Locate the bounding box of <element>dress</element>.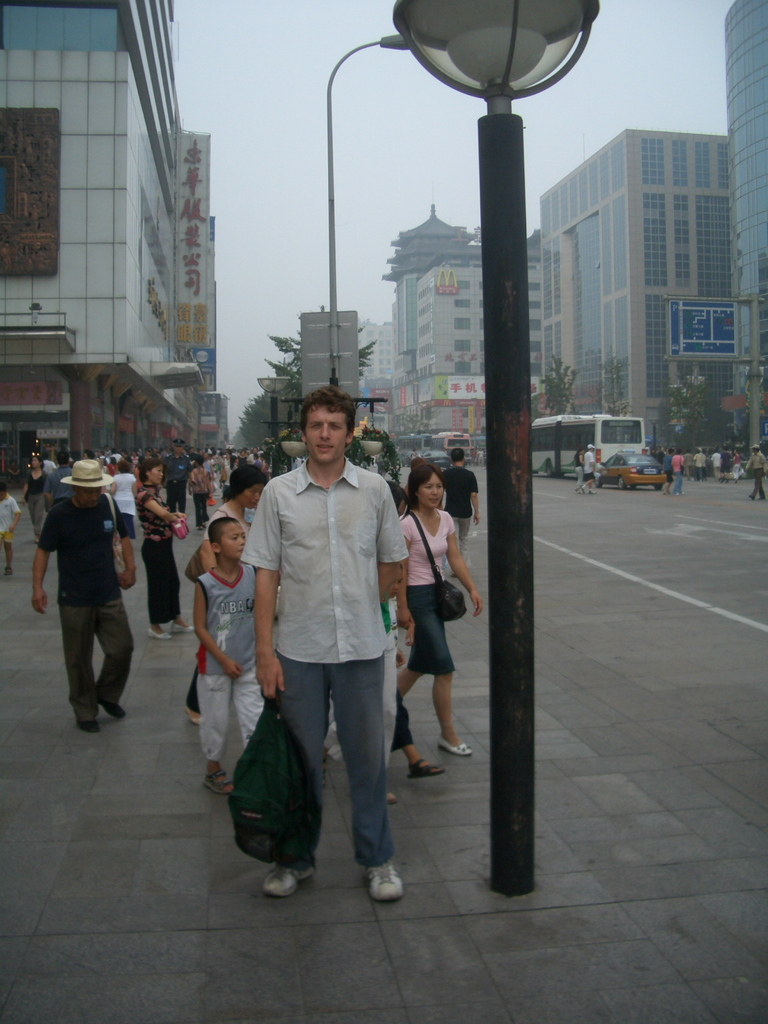
Bounding box: select_region(21, 473, 47, 538).
